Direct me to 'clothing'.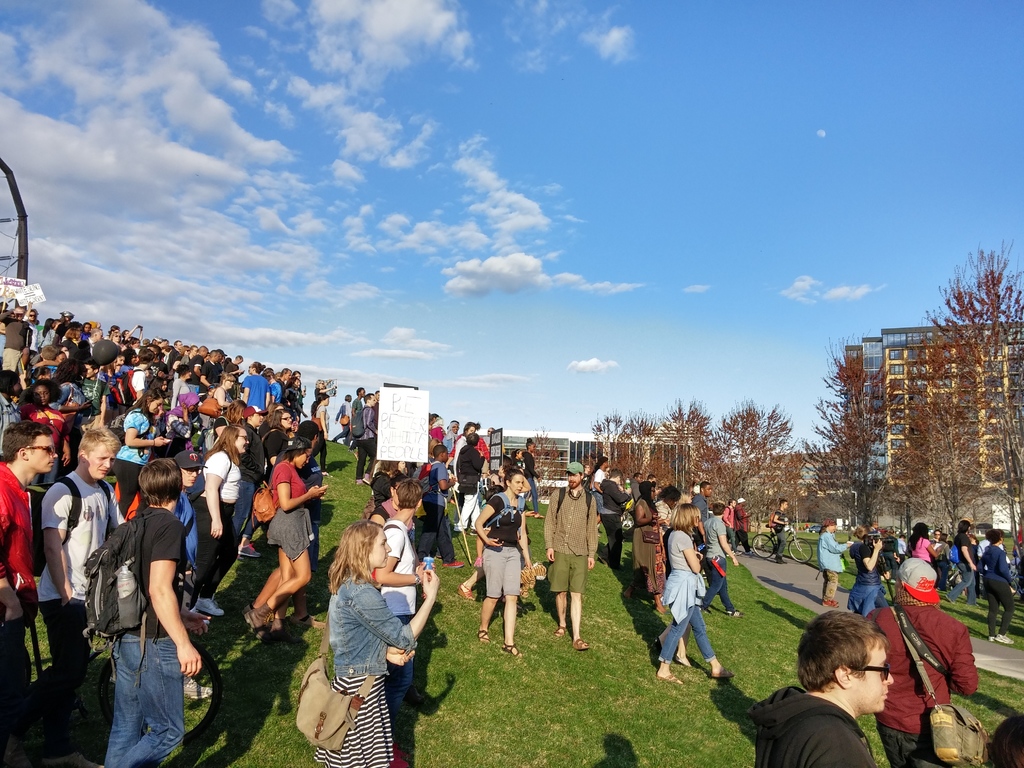
Direction: rect(697, 508, 729, 613).
